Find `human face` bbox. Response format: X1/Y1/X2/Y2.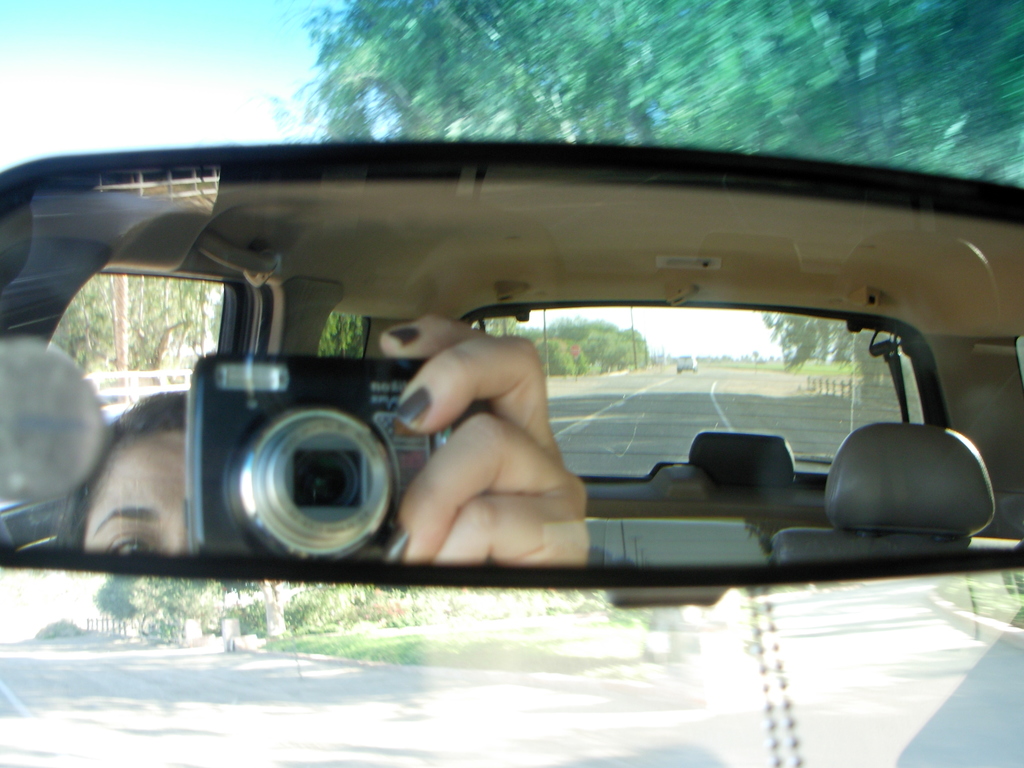
80/430/184/556.
